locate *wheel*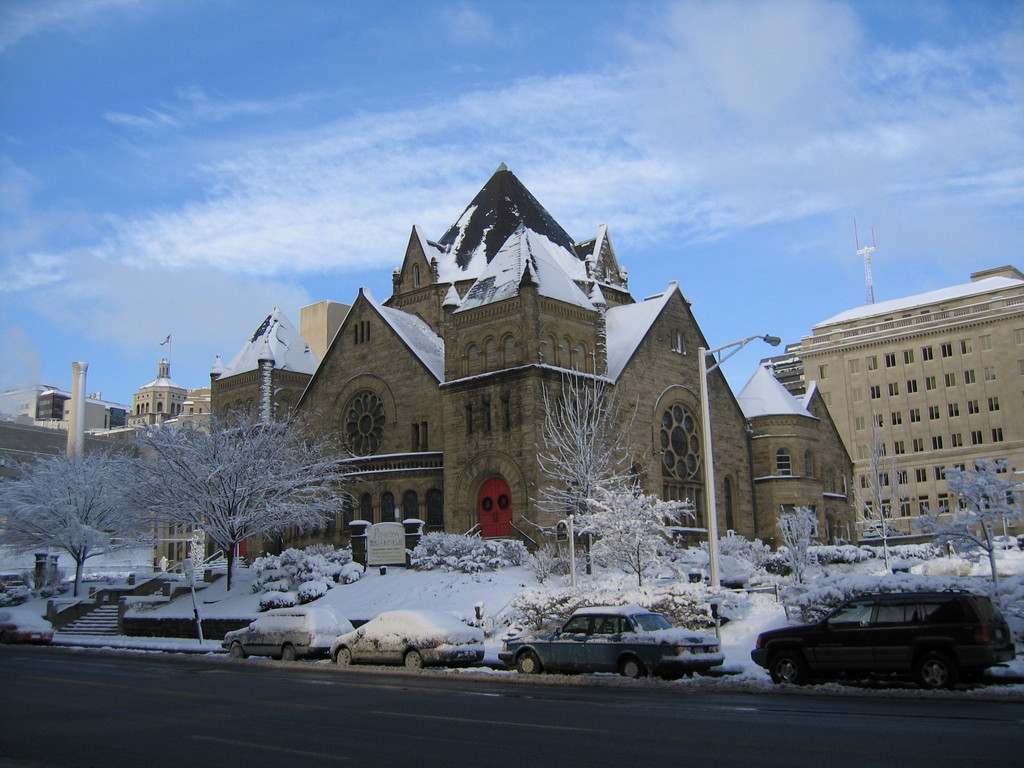
bbox(335, 650, 350, 668)
